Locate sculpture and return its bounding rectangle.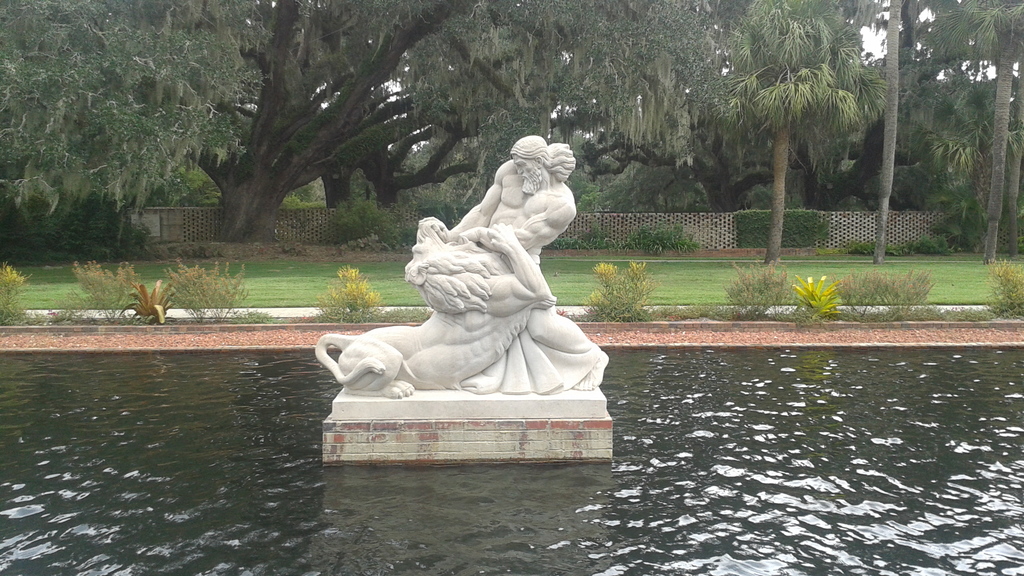
316, 132, 611, 403.
